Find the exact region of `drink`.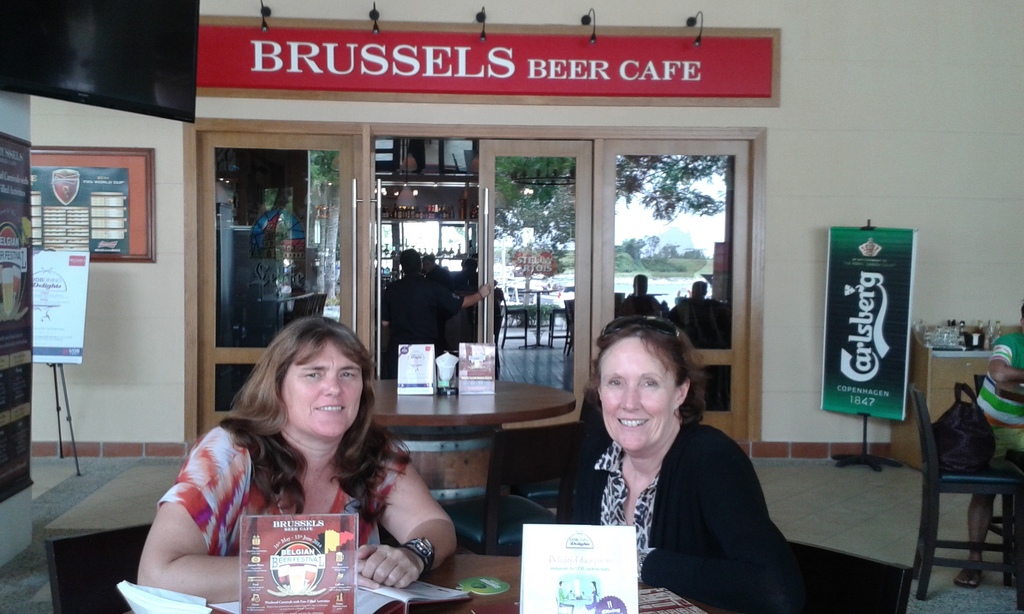
Exact region: crop(304, 562, 317, 587).
